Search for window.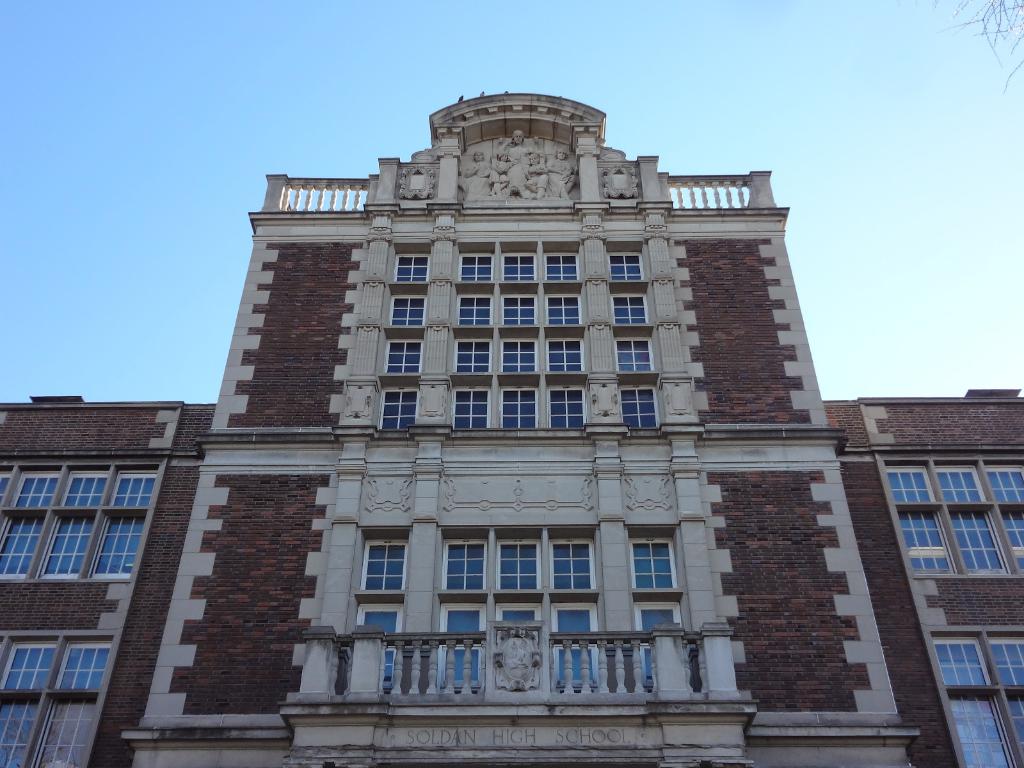
Found at detection(502, 338, 530, 372).
